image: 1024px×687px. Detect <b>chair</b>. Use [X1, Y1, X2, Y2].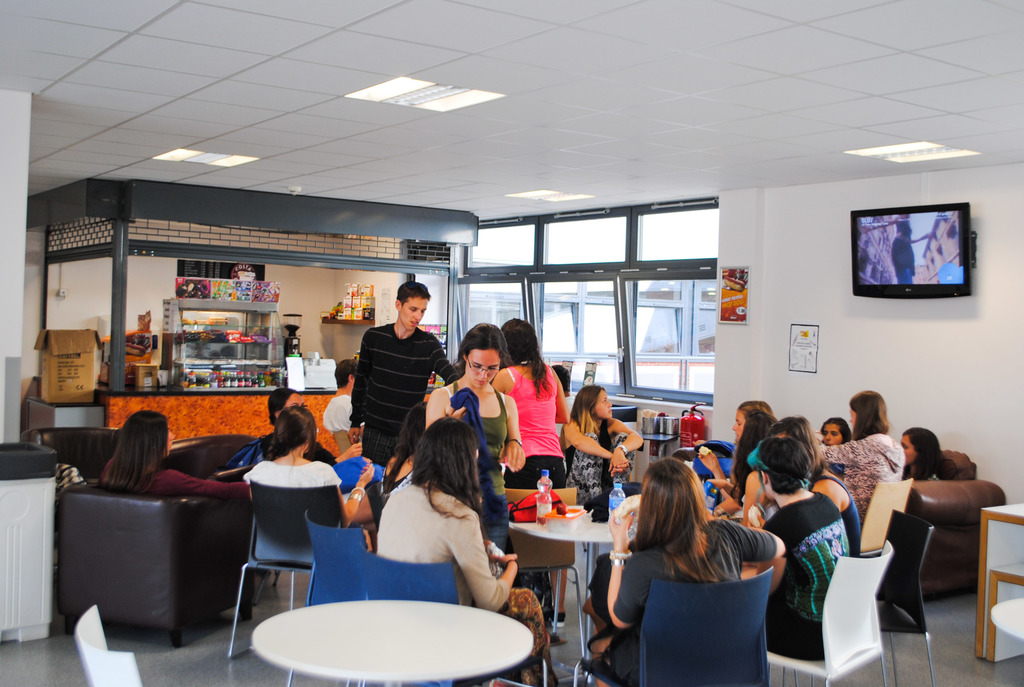
[570, 570, 775, 686].
